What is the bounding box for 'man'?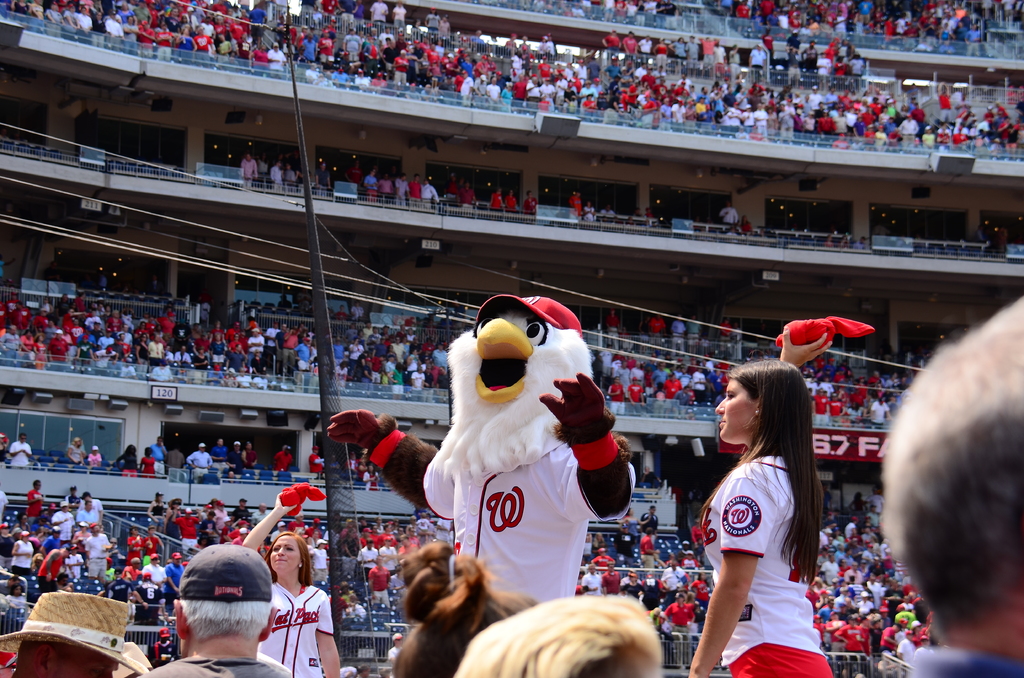
(658,555,681,603).
